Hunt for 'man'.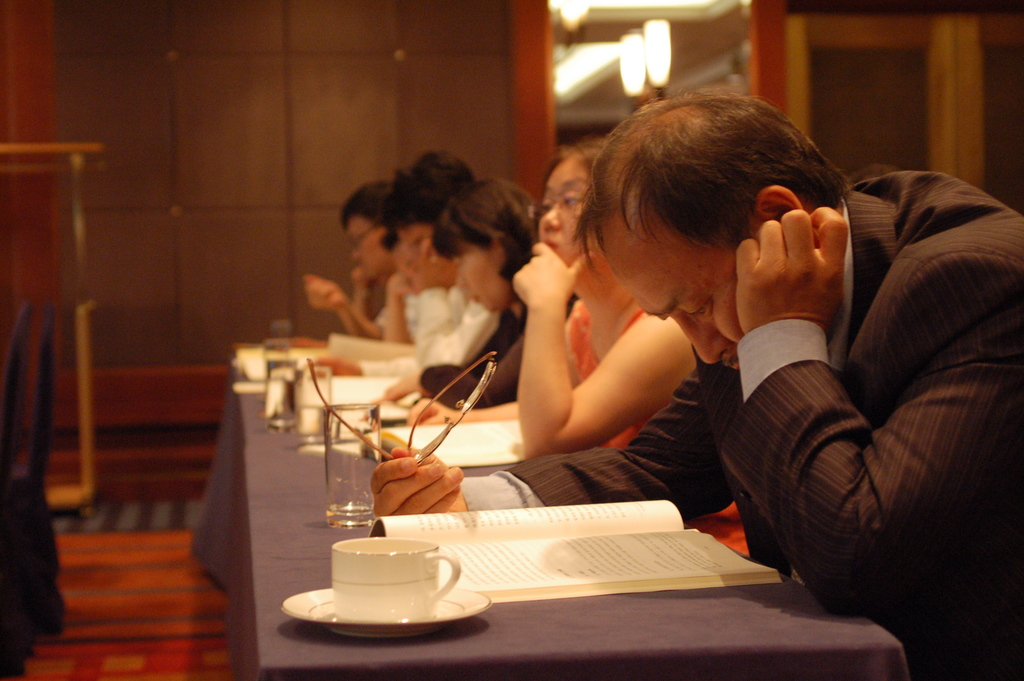
Hunted down at (296, 180, 415, 338).
